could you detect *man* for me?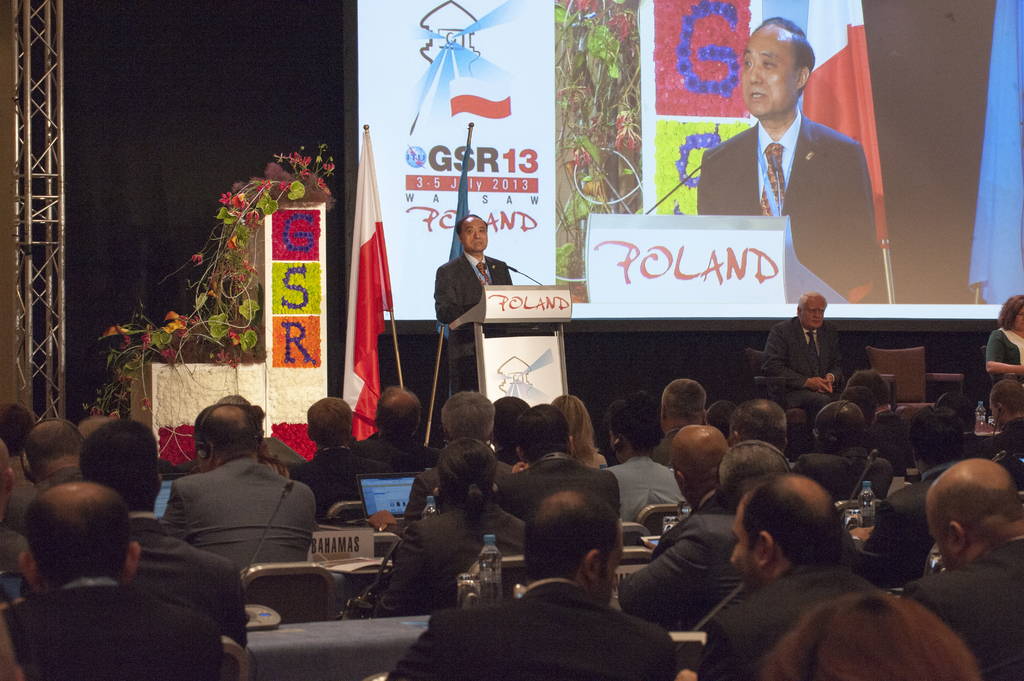
Detection result: region(348, 381, 445, 472).
